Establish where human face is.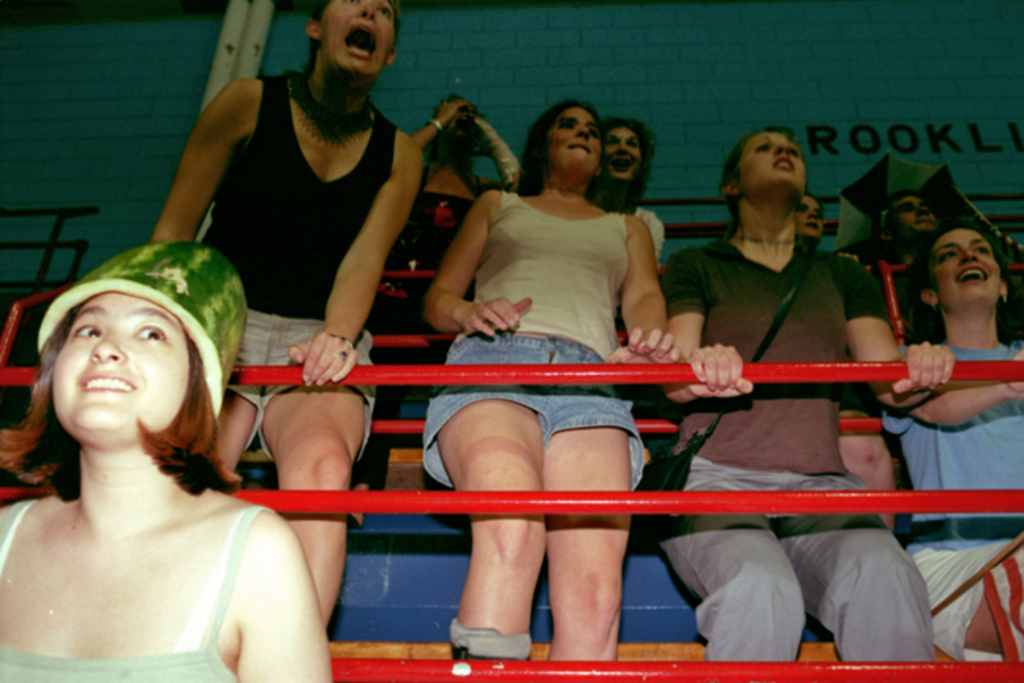
Established at <bbox>319, 0, 393, 76</bbox>.
